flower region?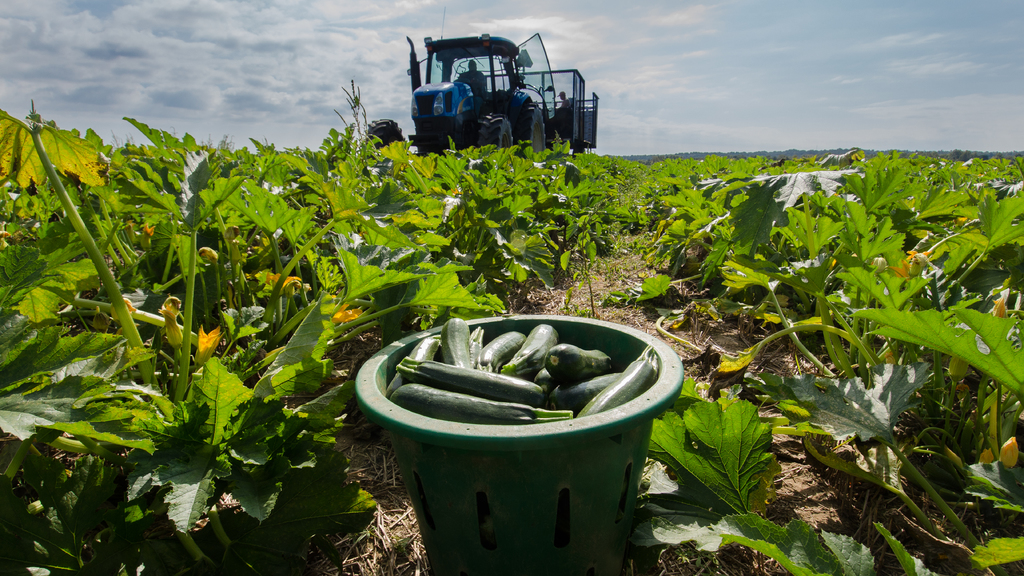
<bbox>989, 293, 1012, 322</bbox>
